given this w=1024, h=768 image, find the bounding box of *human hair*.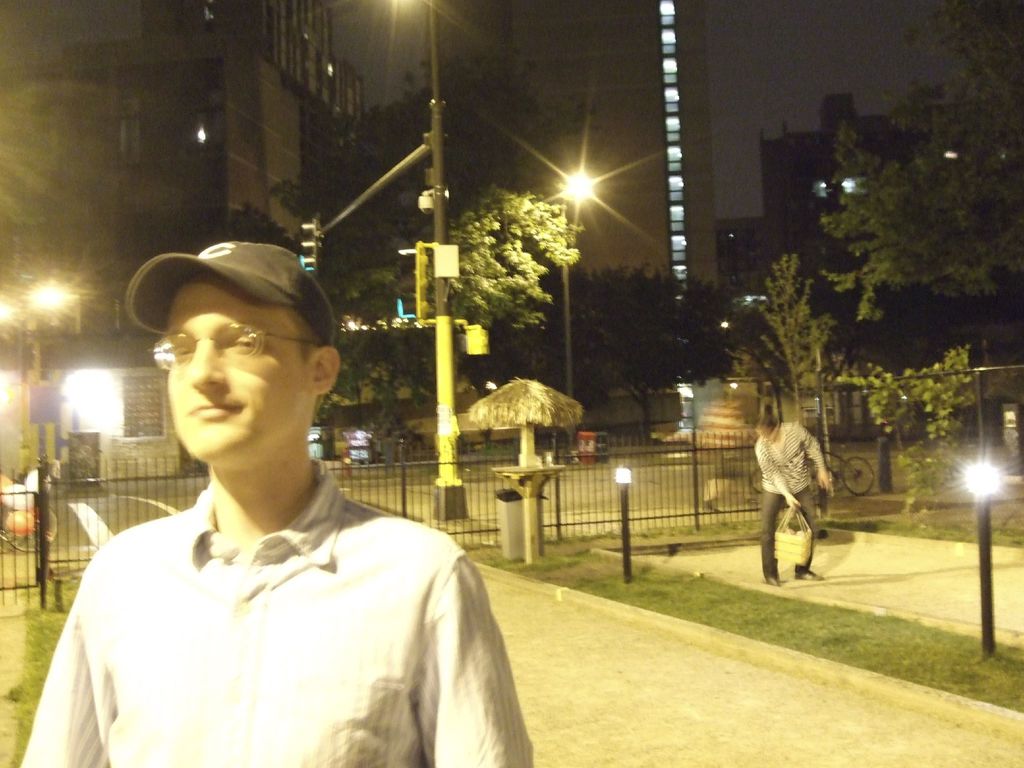
l=759, t=402, r=776, b=428.
